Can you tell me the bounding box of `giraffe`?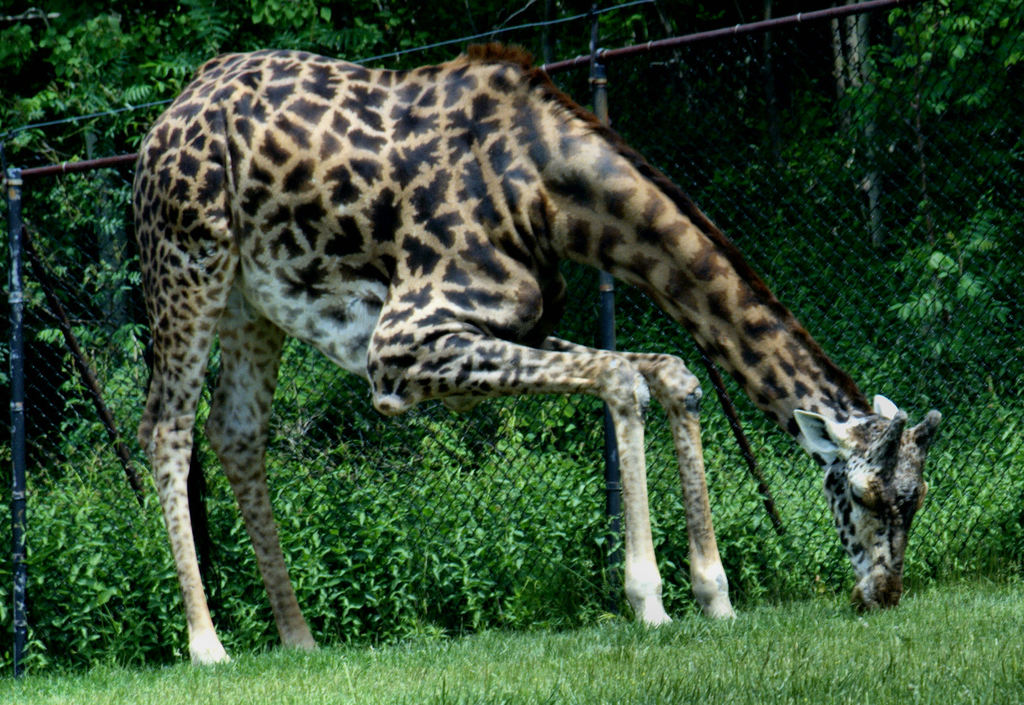
128:44:941:666.
